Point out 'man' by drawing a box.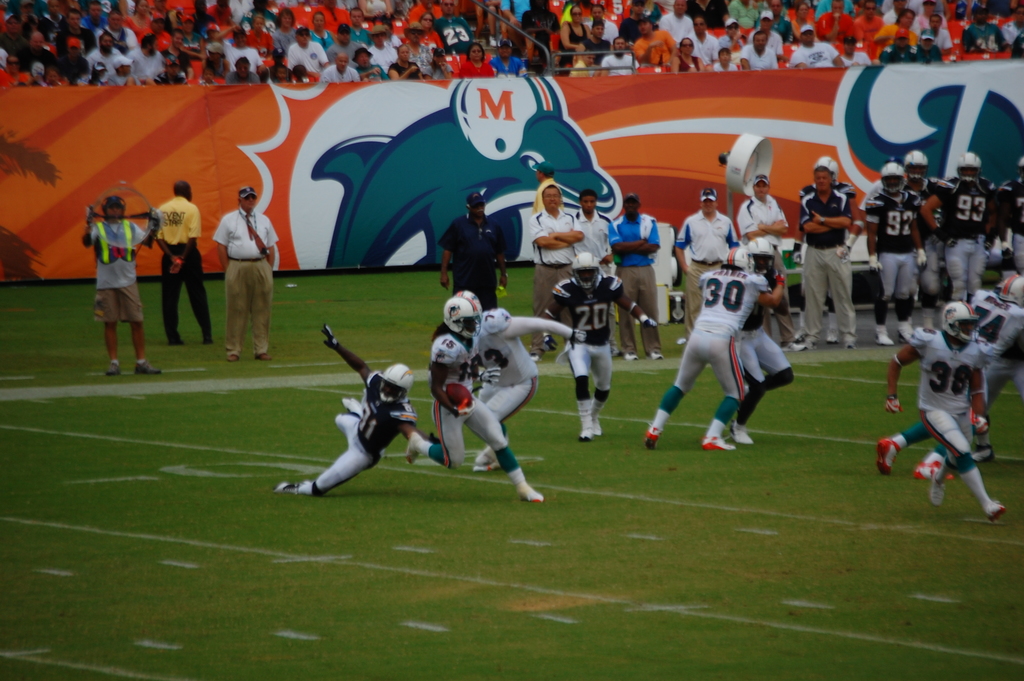
607:191:662:363.
